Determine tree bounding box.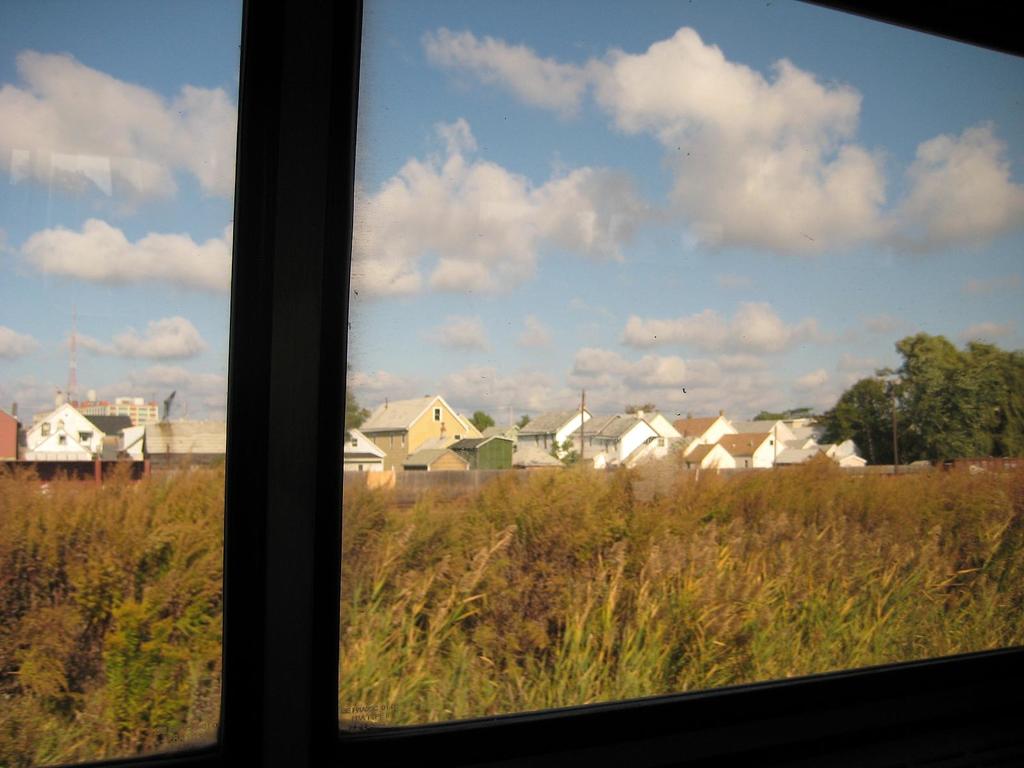
Determined: select_region(840, 313, 1009, 472).
